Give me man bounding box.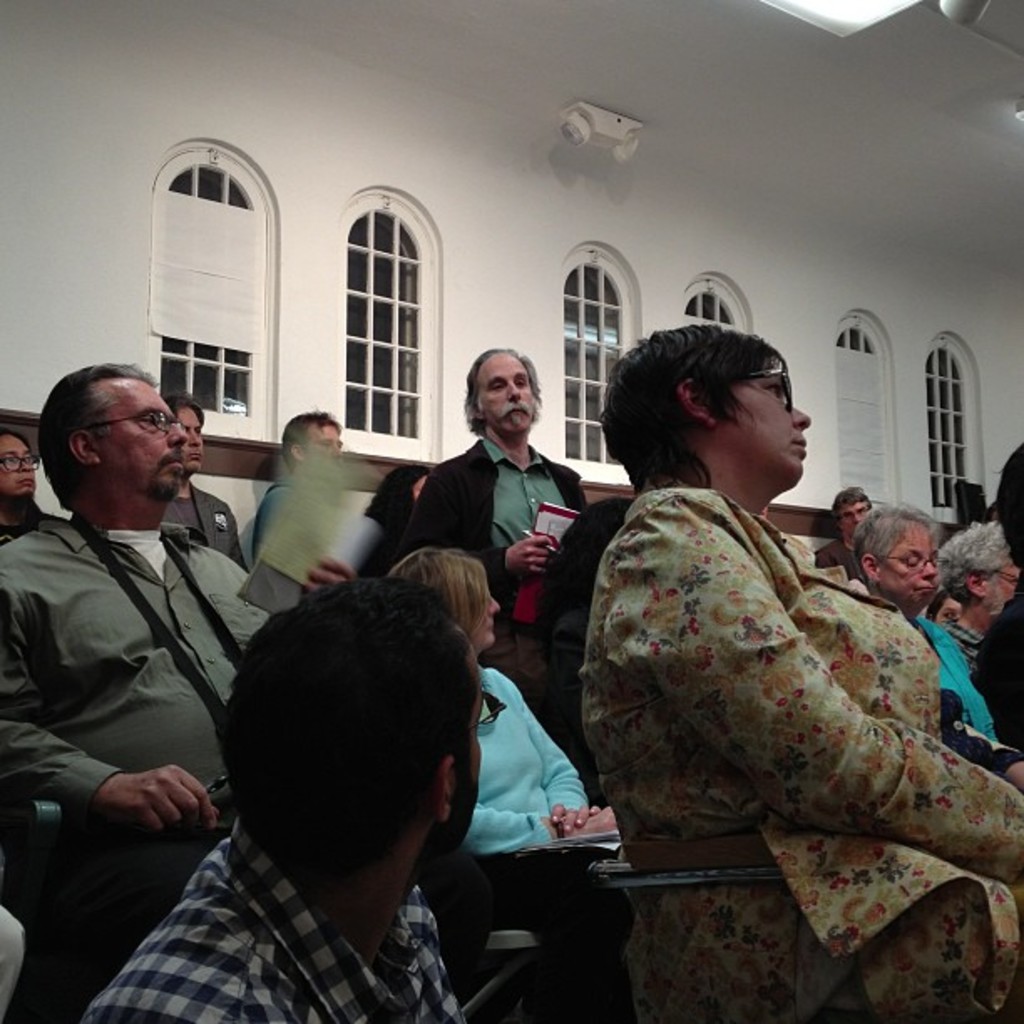
(x1=937, y1=522, x2=1022, y2=679).
